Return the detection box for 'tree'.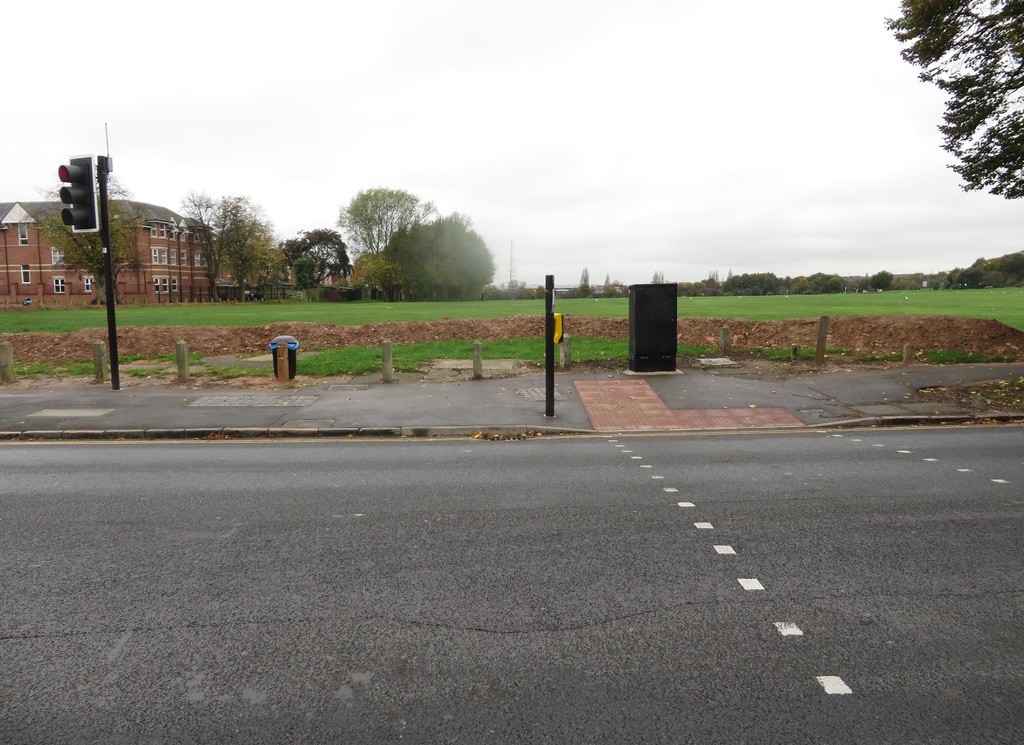
(166,186,236,294).
